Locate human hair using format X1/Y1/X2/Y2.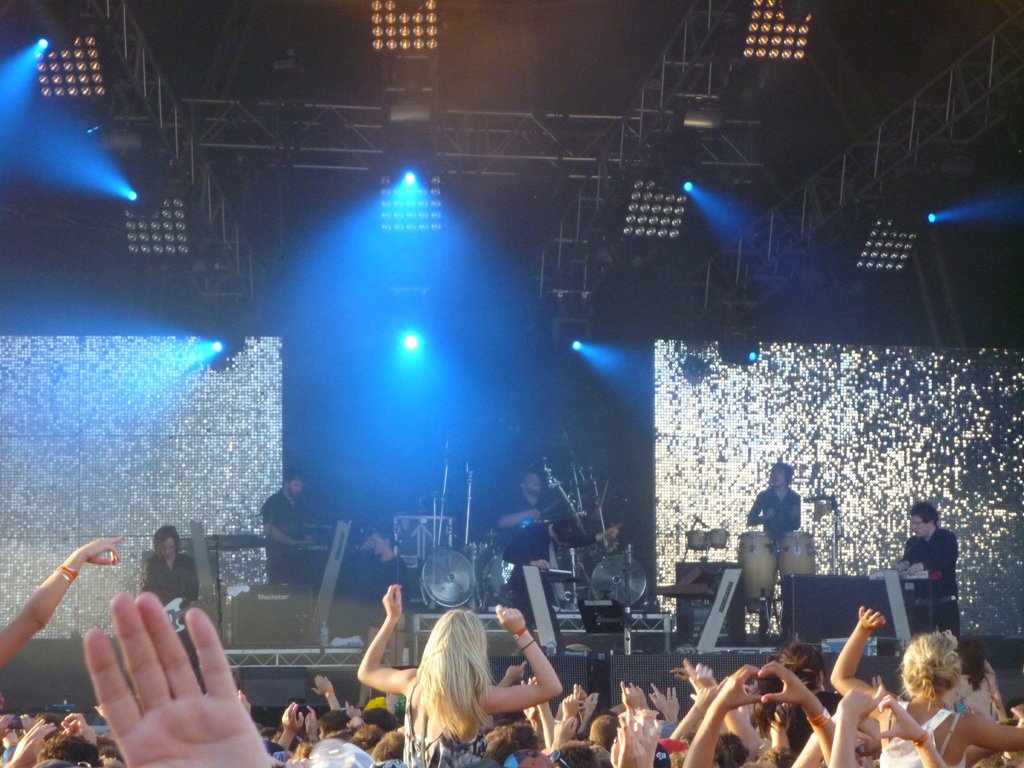
374/522/394/550.
